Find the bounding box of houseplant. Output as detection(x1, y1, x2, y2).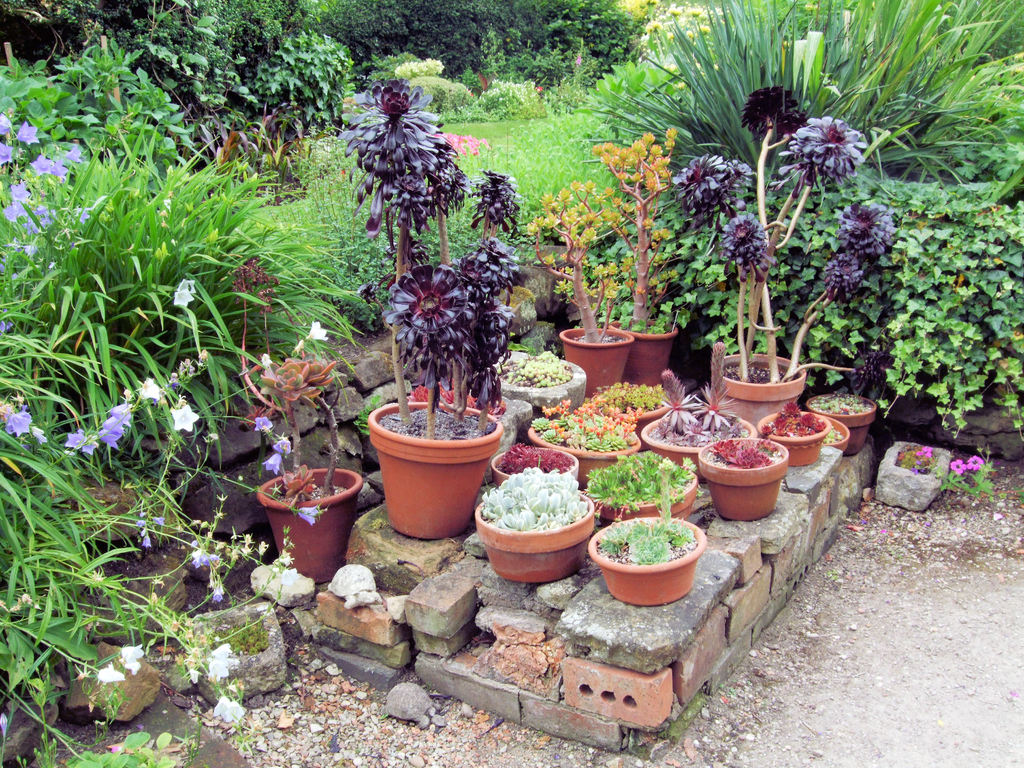
detection(529, 398, 630, 484).
